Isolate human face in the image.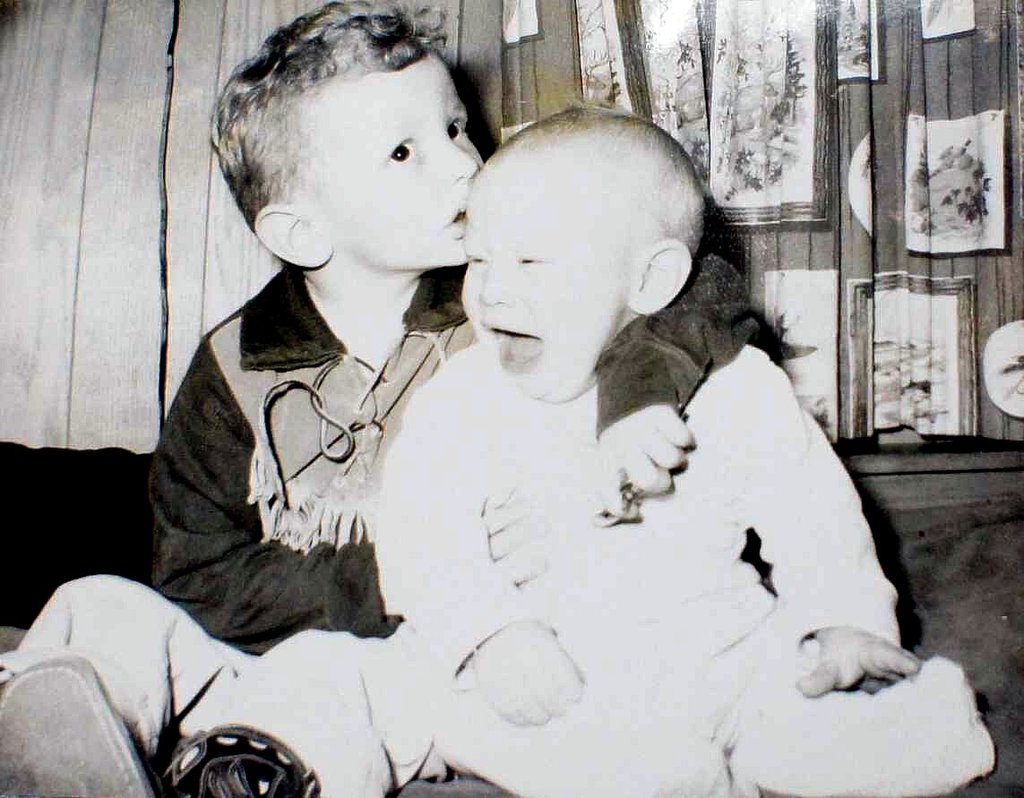
Isolated region: (x1=459, y1=169, x2=645, y2=388).
